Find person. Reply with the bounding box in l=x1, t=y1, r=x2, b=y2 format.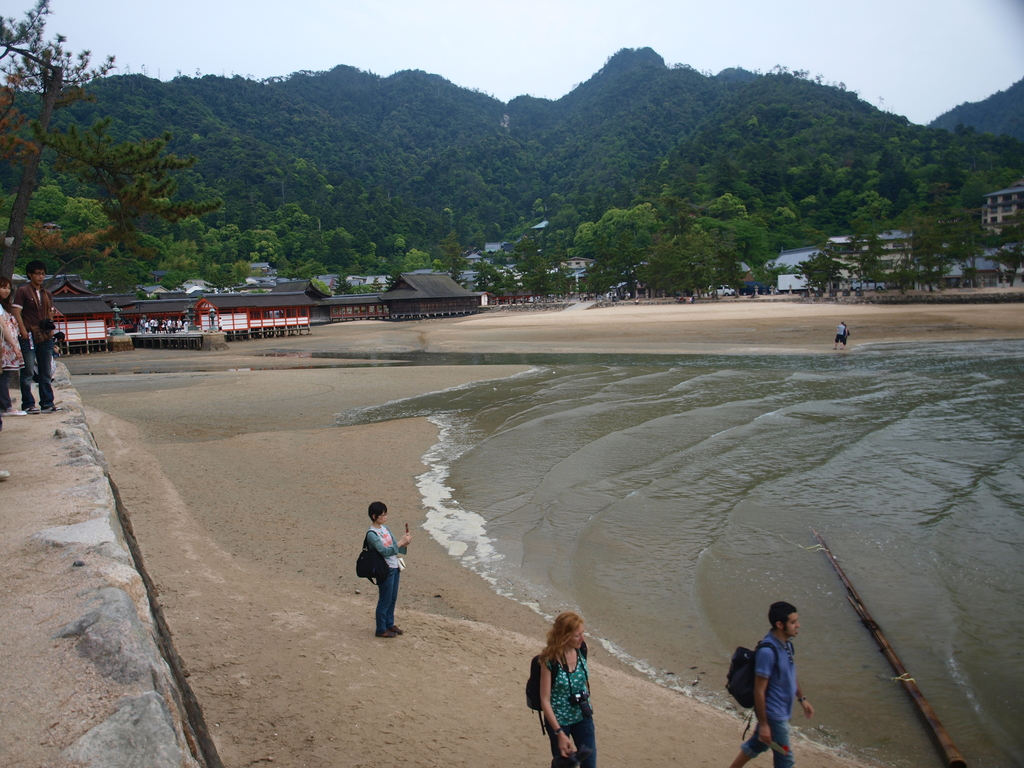
l=364, t=497, r=418, b=640.
